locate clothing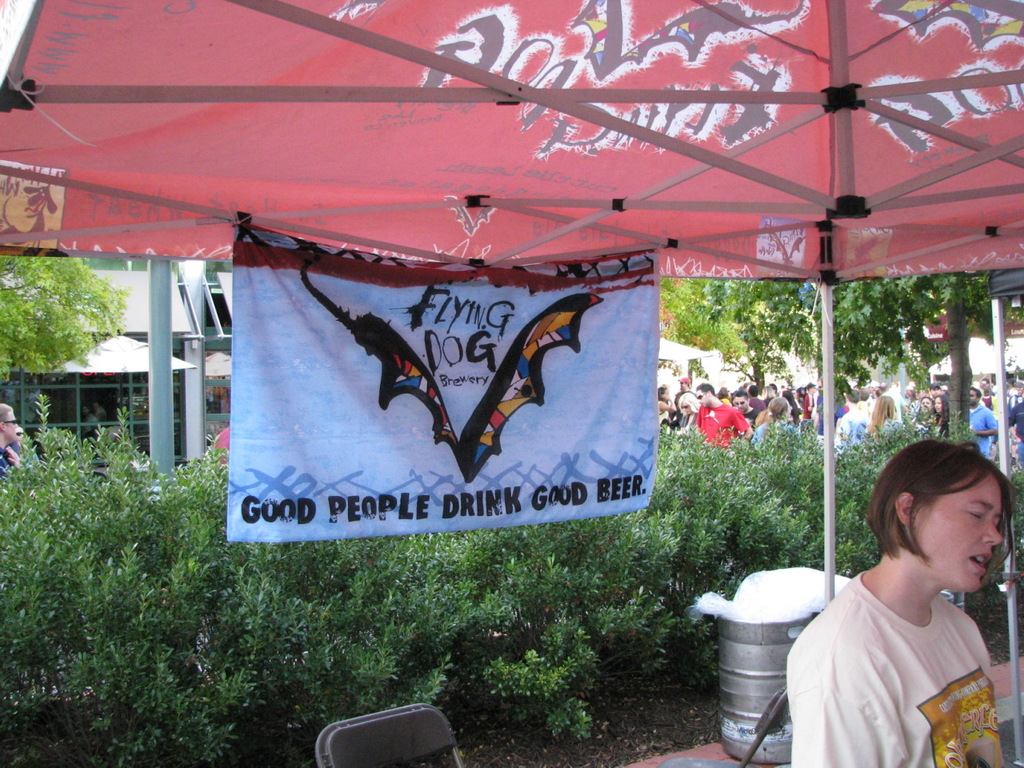
l=774, t=562, r=1004, b=767
